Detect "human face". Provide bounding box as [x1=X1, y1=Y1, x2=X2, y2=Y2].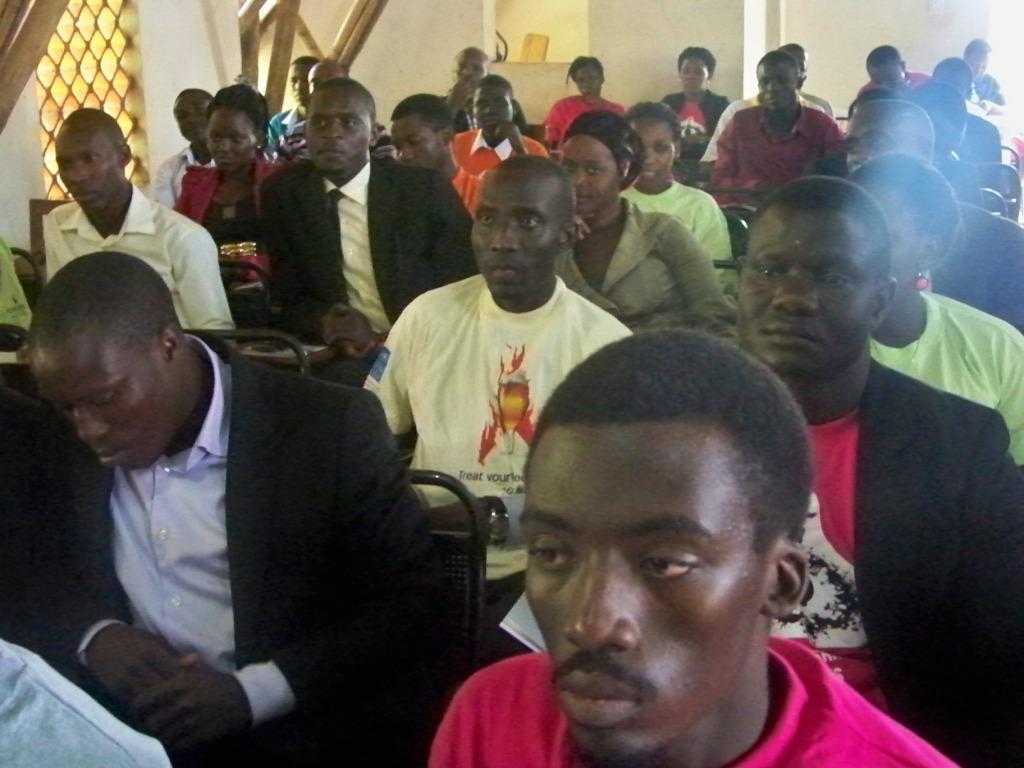
[x1=677, y1=55, x2=709, y2=90].
